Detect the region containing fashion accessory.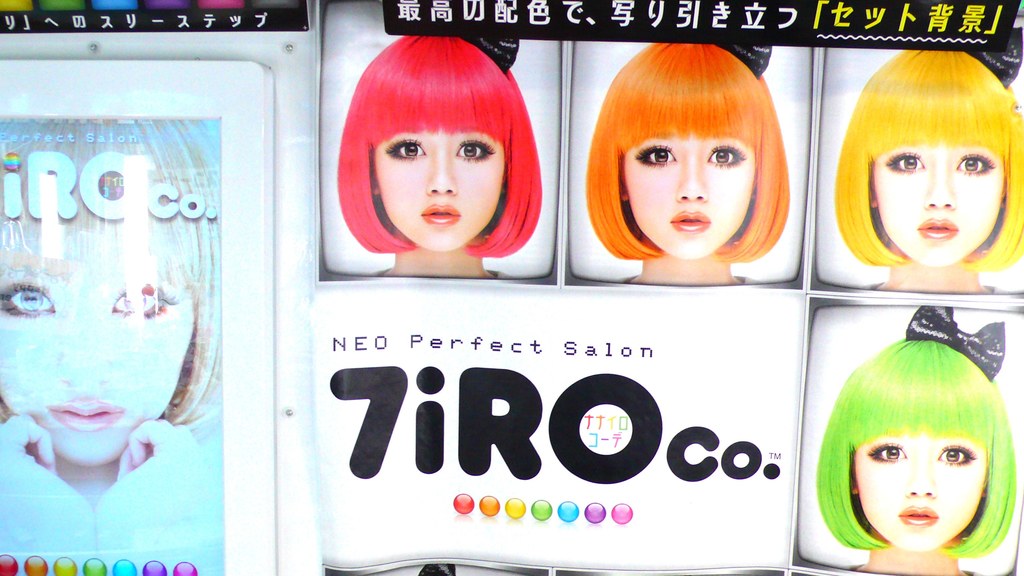
BBox(956, 19, 1023, 93).
